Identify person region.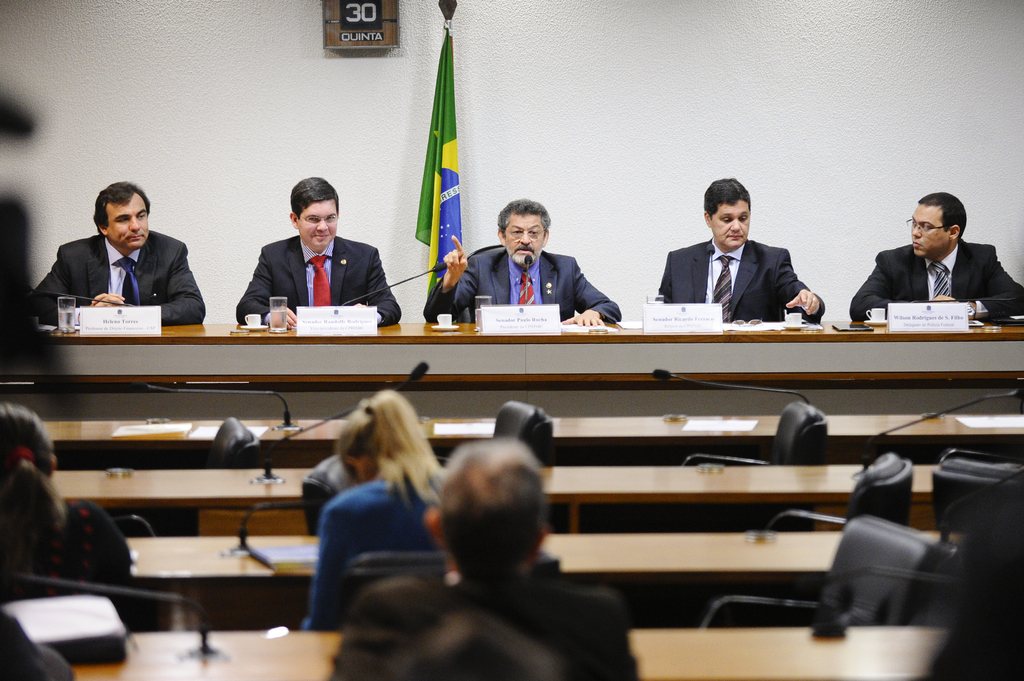
Region: {"x1": 329, "y1": 436, "x2": 641, "y2": 680}.
